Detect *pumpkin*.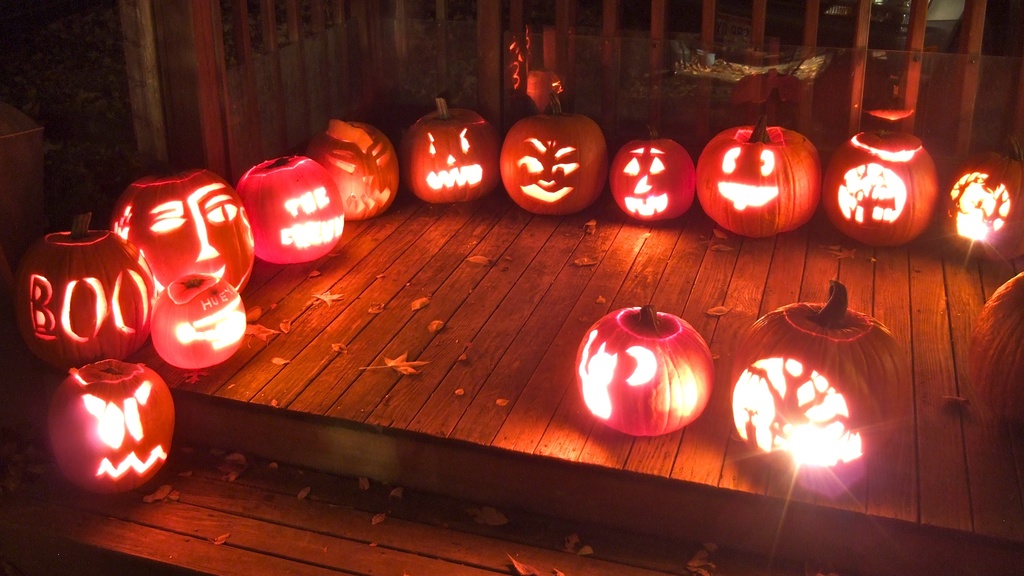
Detected at {"left": 729, "top": 278, "right": 910, "bottom": 477}.
